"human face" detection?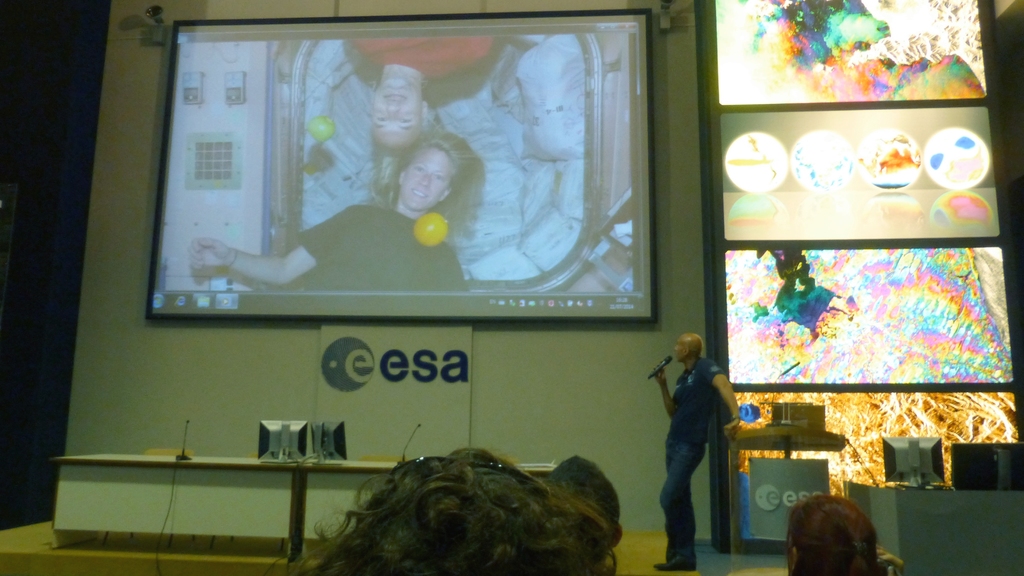
rect(372, 74, 423, 150)
